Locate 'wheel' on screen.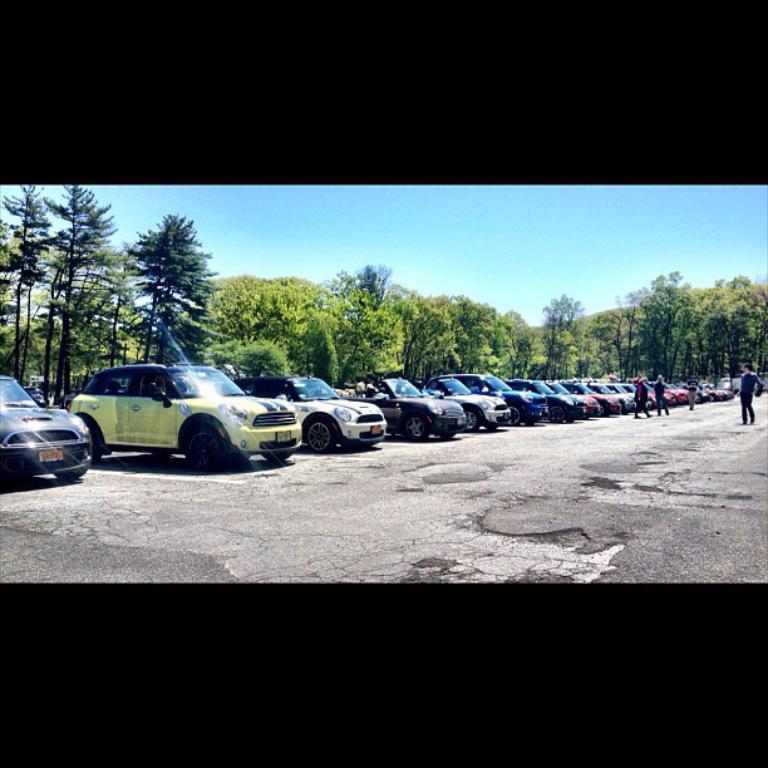
On screen at [left=508, top=404, right=523, bottom=423].
